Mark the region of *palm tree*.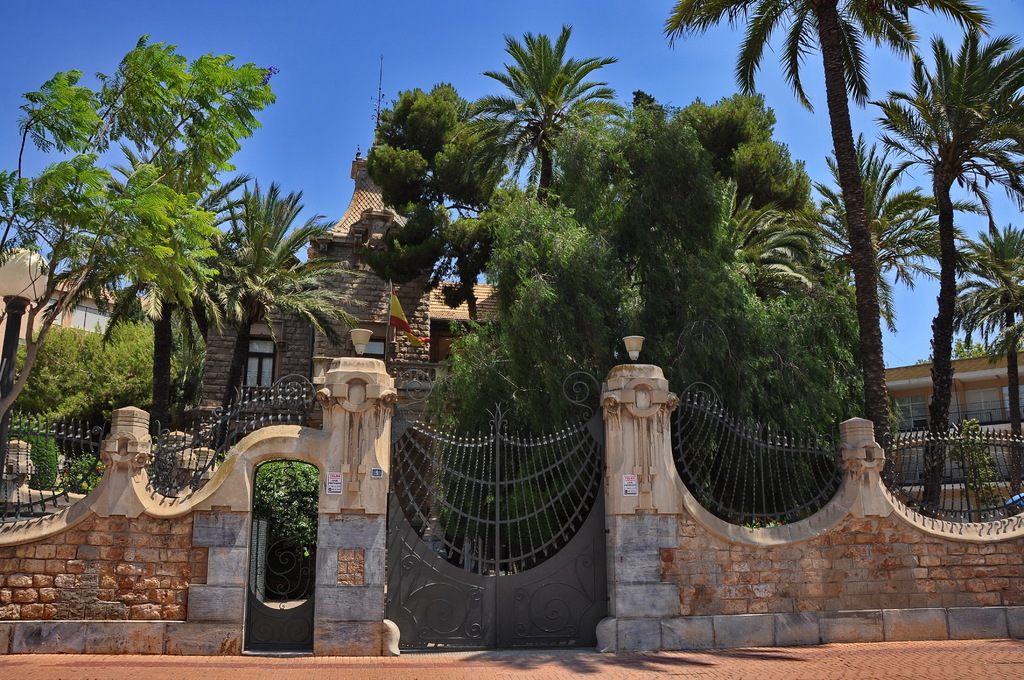
Region: crop(943, 221, 1023, 460).
